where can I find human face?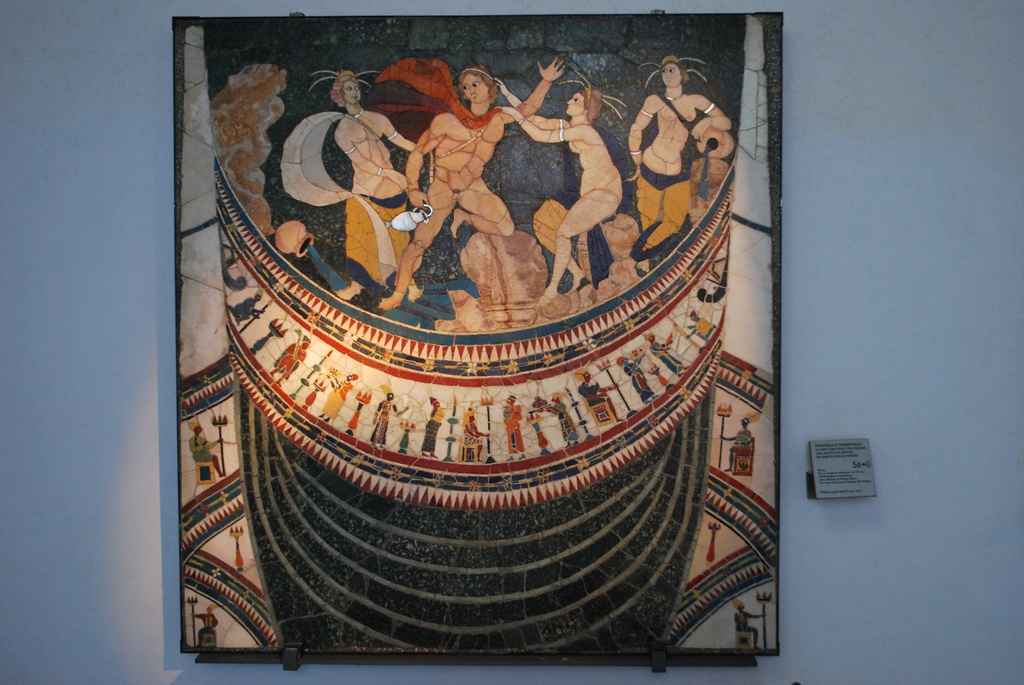
You can find it at crop(662, 61, 683, 87).
